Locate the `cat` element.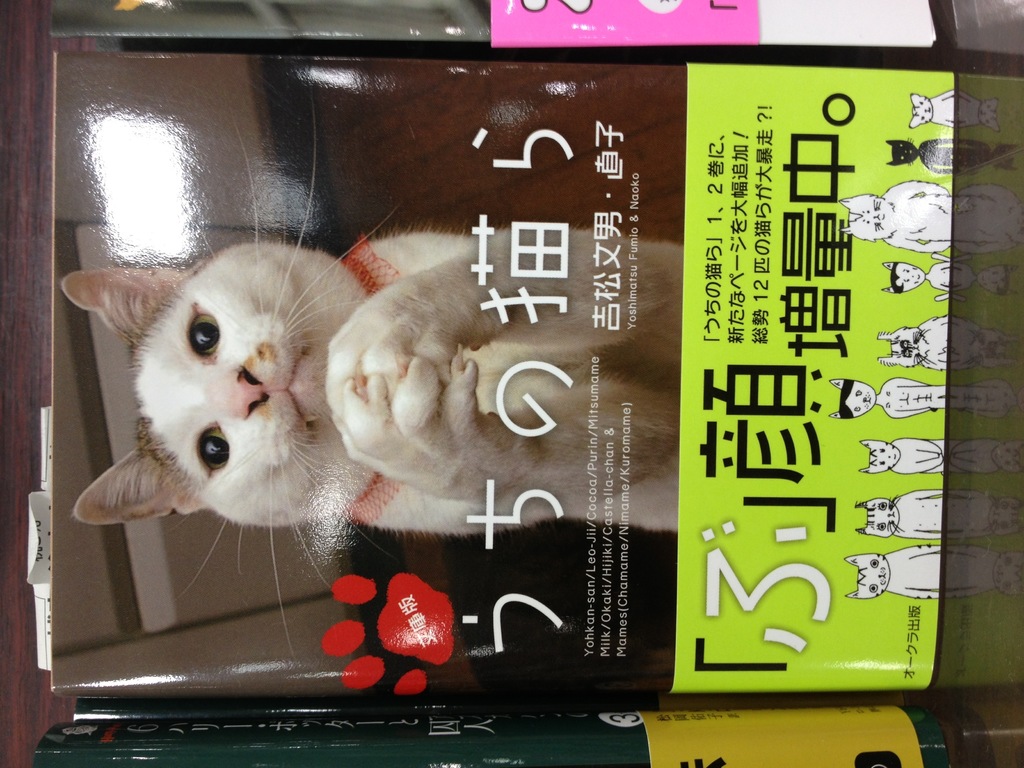
Element bbox: crop(840, 178, 954, 256).
